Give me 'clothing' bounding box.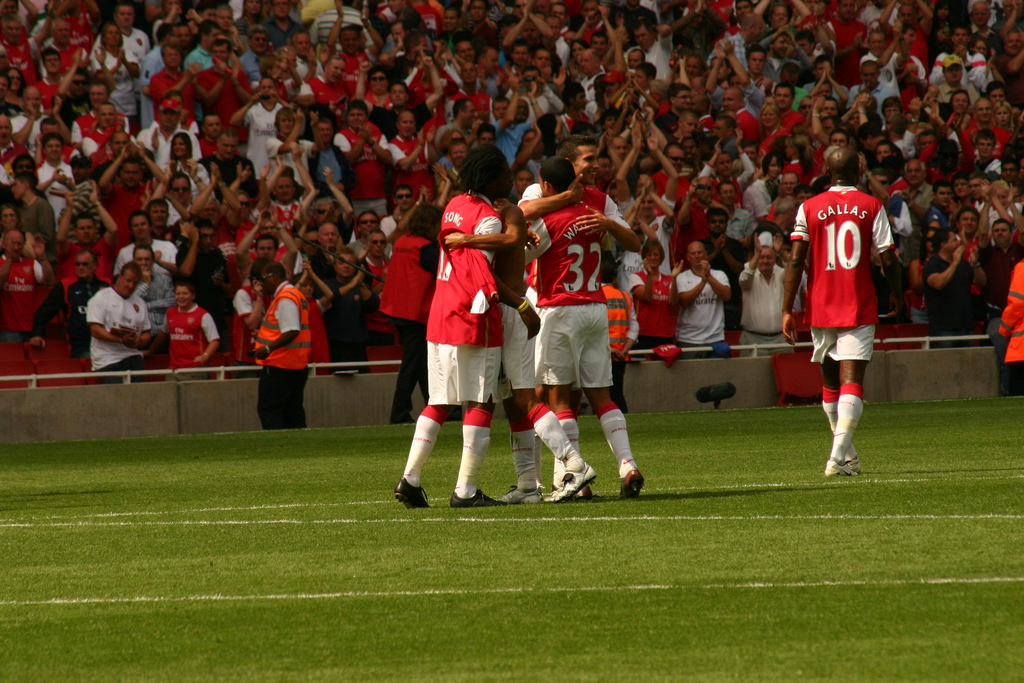
380, 235, 428, 418.
